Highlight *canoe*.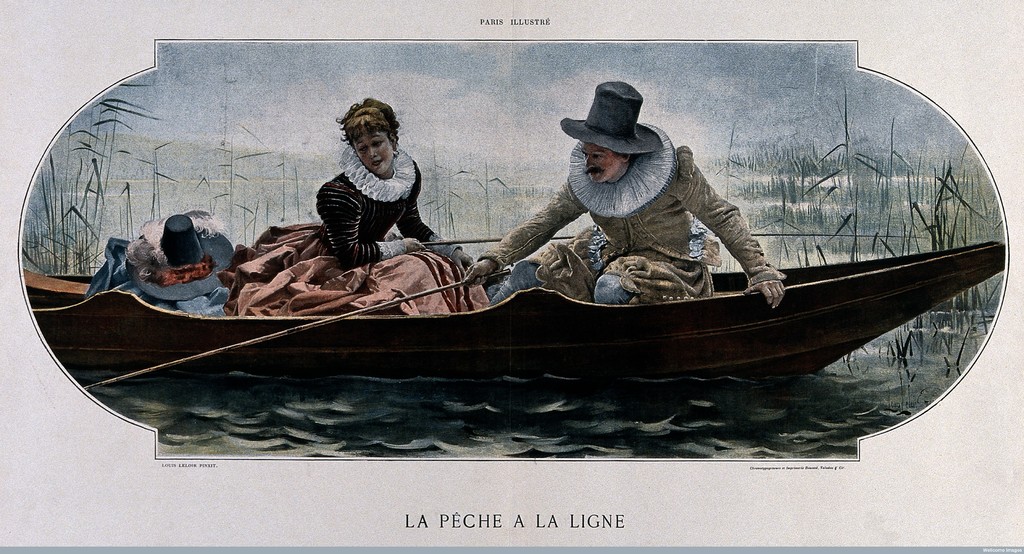
Highlighted region: [x1=28, y1=243, x2=1002, y2=371].
